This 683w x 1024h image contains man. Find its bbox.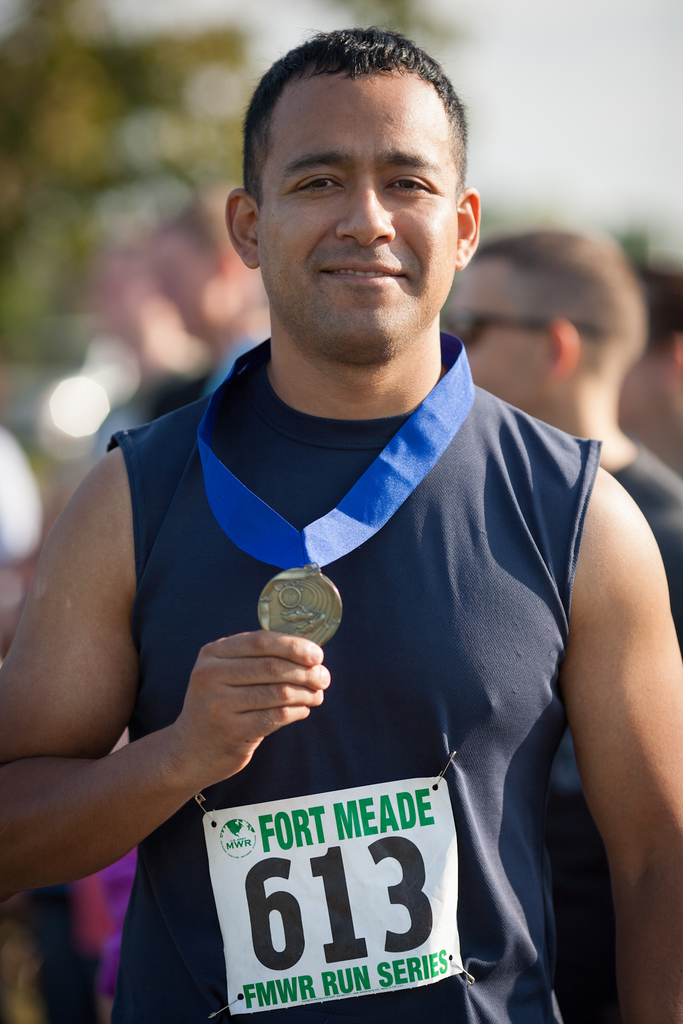
box(77, 49, 623, 1023).
